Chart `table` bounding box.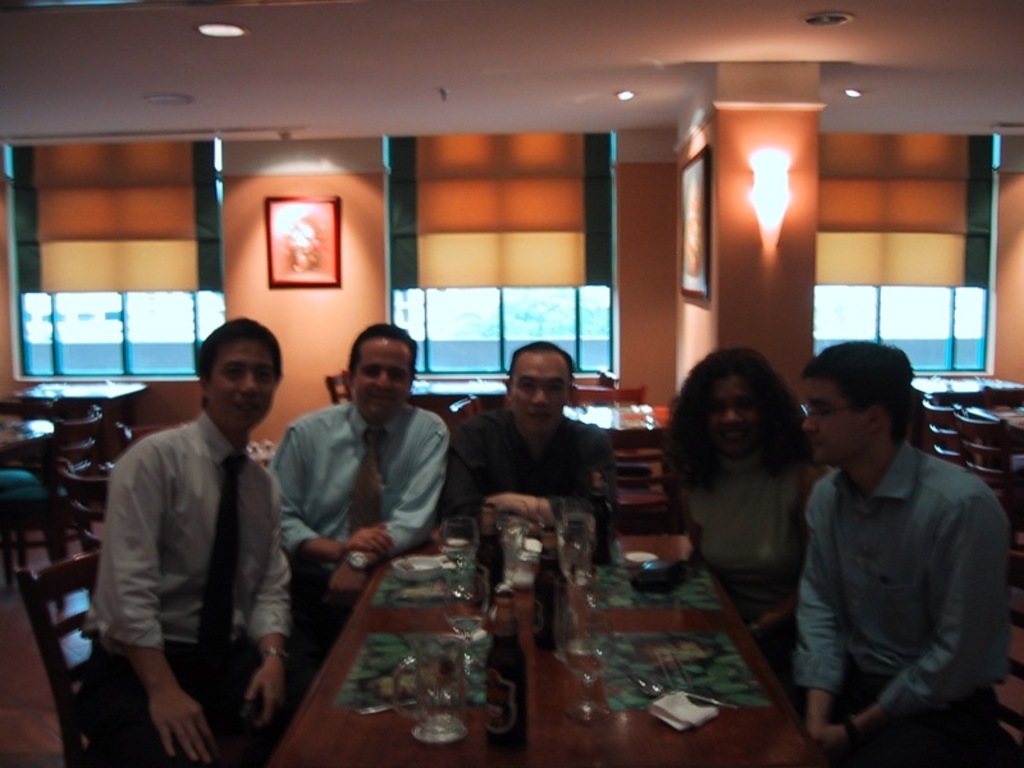
Charted: [904, 369, 1023, 406].
